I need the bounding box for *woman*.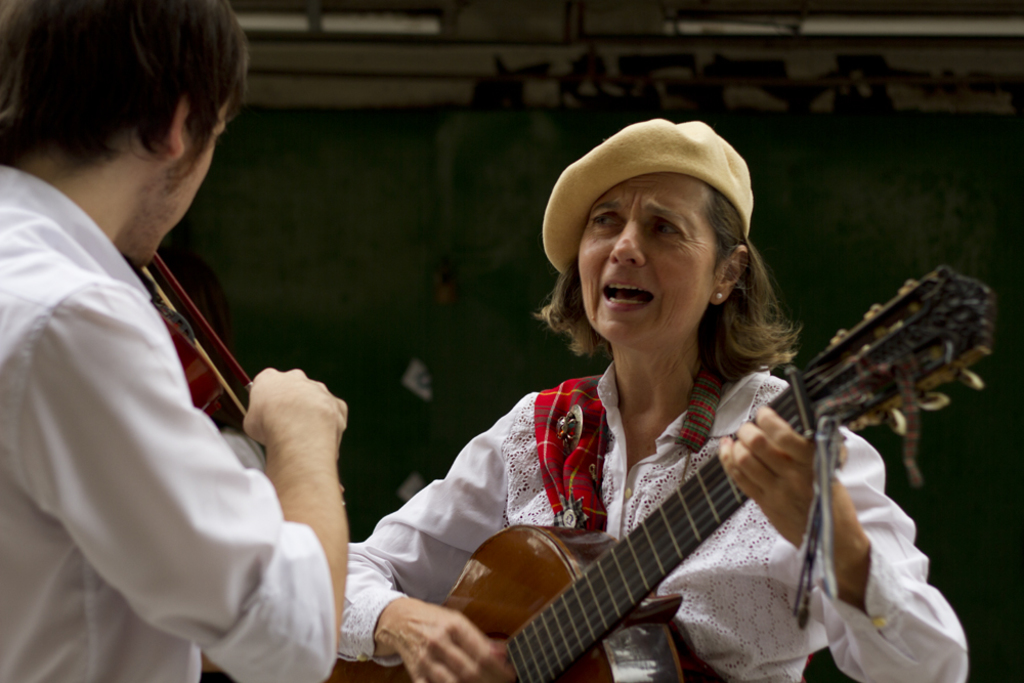
Here it is: 336, 119, 975, 682.
